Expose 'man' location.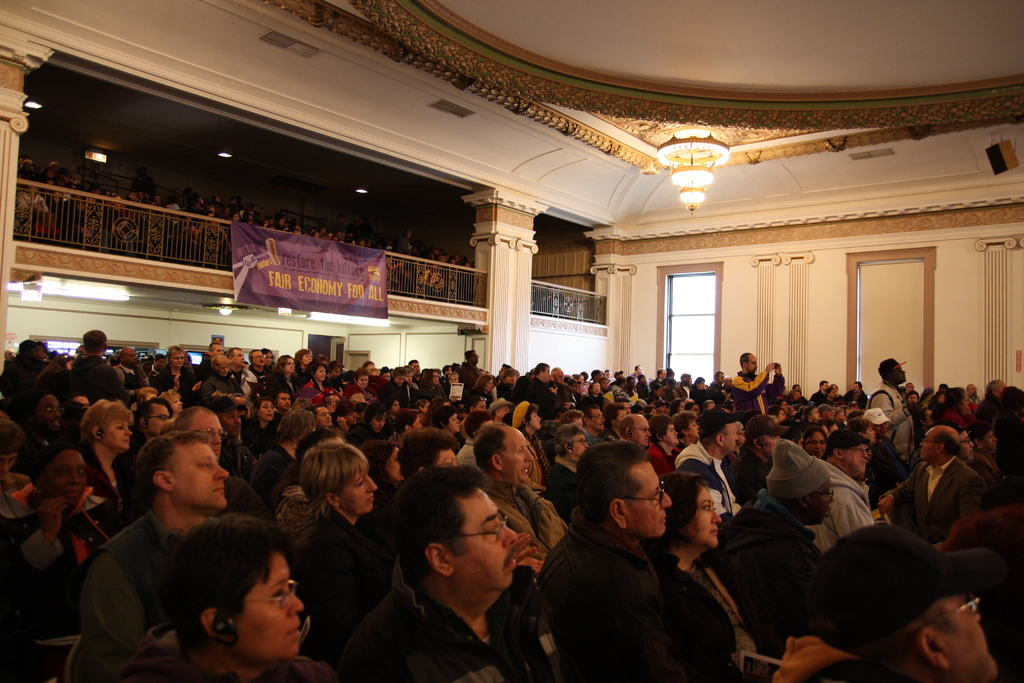
Exposed at 66 199 94 243.
